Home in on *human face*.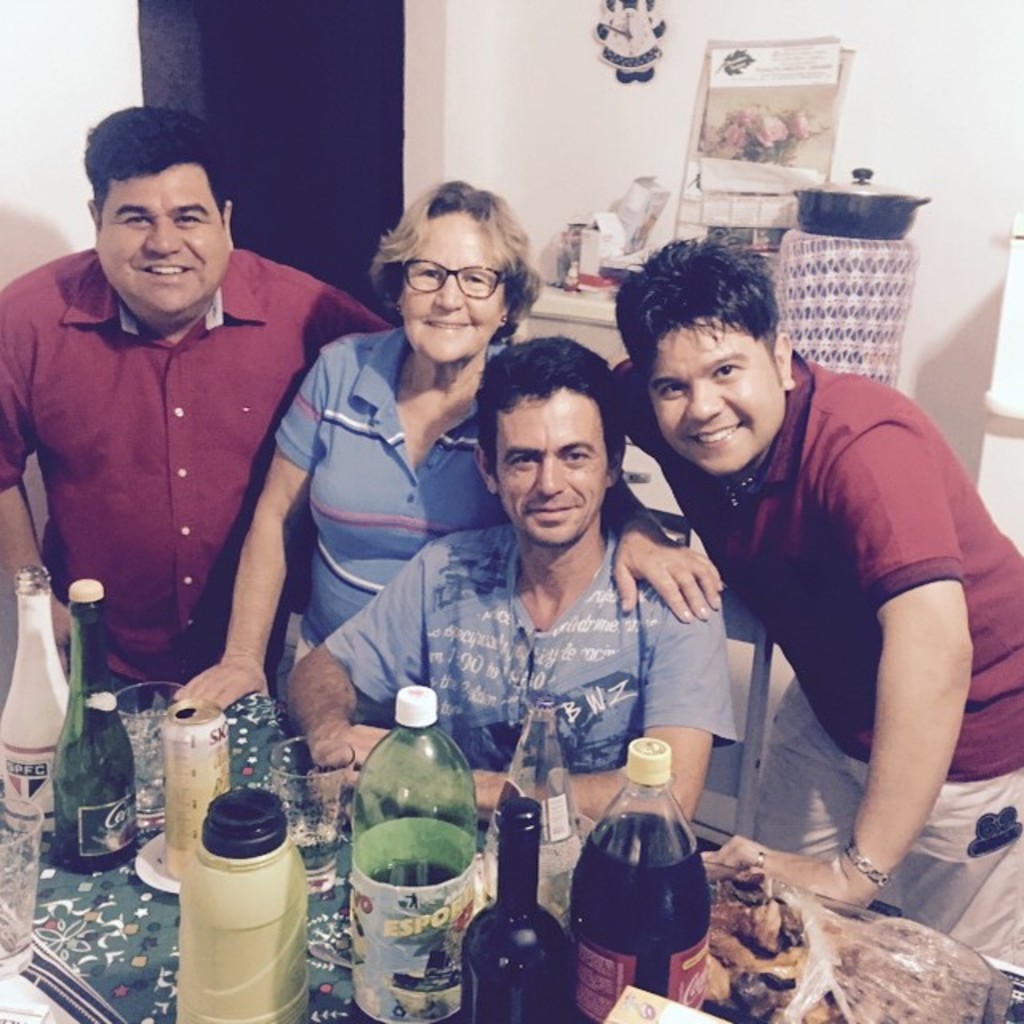
Homed in at 656 338 779 474.
